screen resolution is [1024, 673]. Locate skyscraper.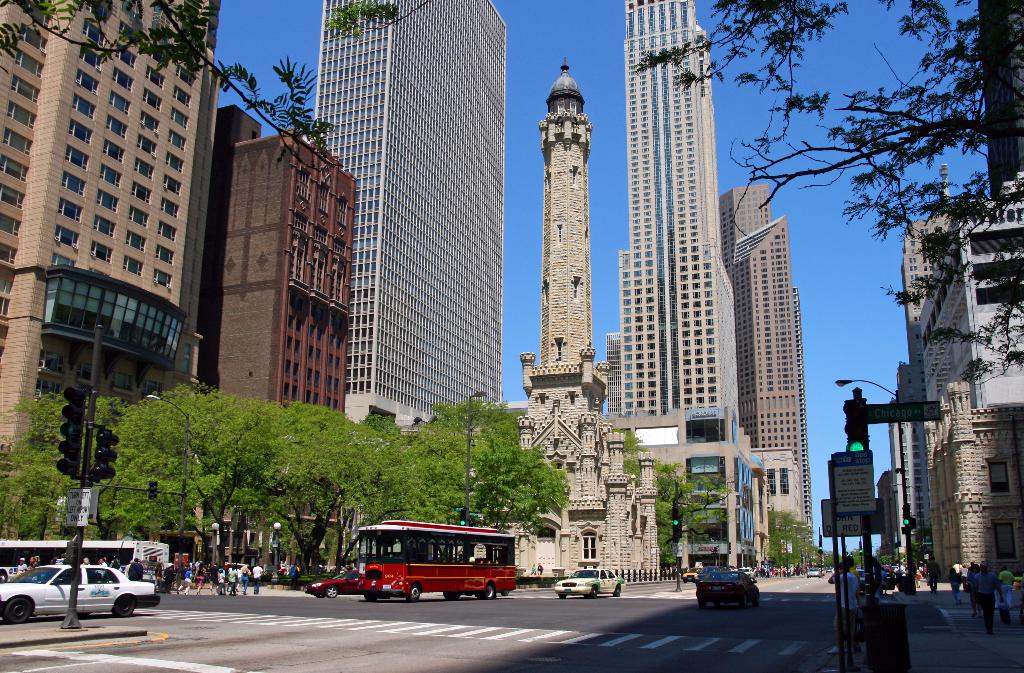
[0, 0, 228, 541].
